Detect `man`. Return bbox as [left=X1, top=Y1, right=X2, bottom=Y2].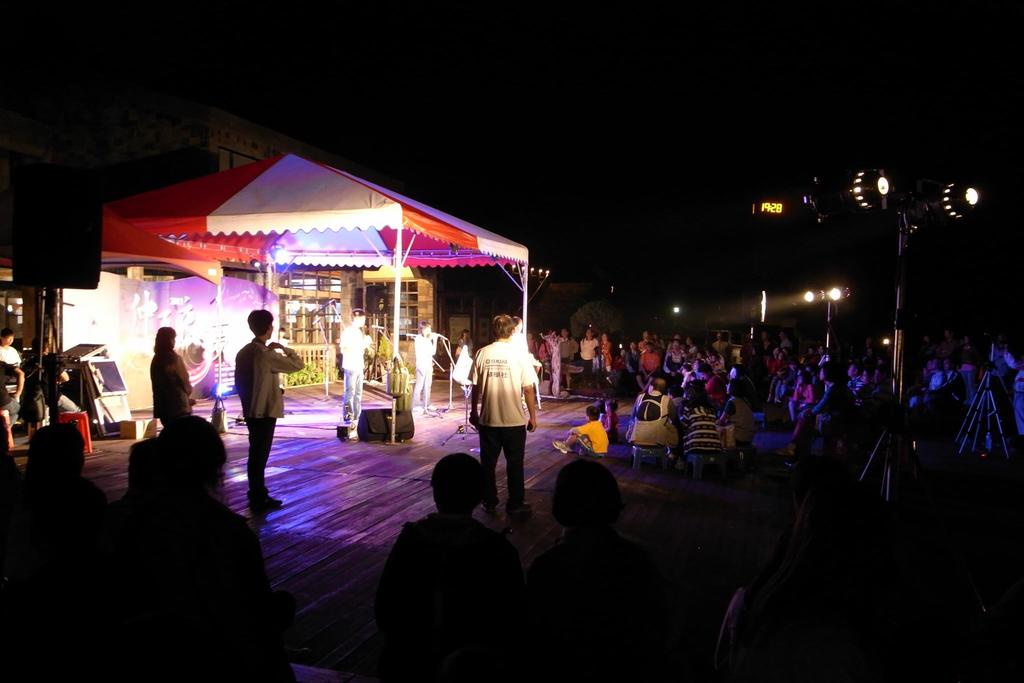
[left=335, top=307, right=376, bottom=427].
